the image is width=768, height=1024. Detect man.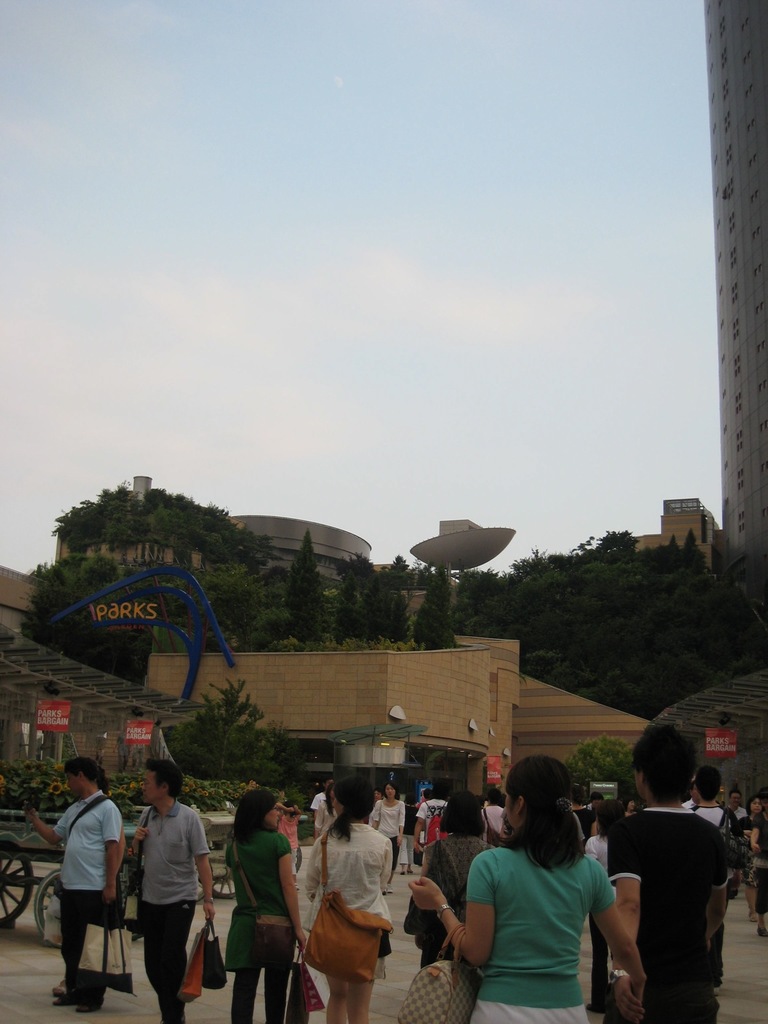
Detection: locate(32, 759, 122, 1004).
